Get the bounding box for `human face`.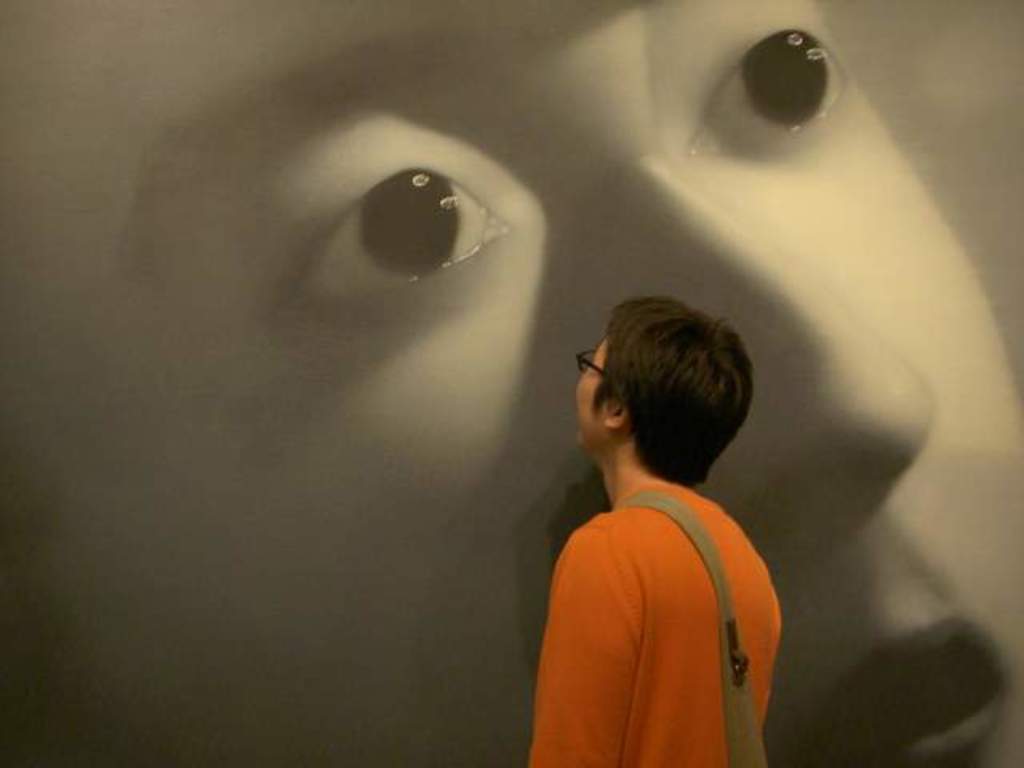
{"x1": 0, "y1": 0, "x2": 1022, "y2": 766}.
